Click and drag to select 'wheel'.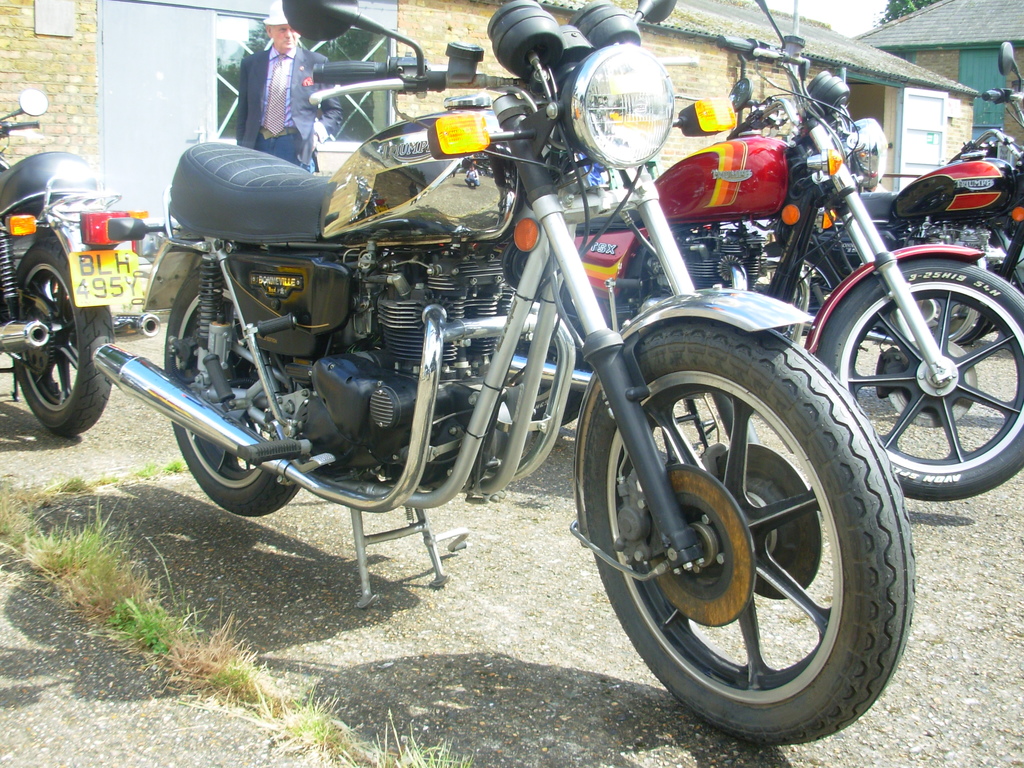
Selection: {"x1": 14, "y1": 241, "x2": 120, "y2": 436}.
